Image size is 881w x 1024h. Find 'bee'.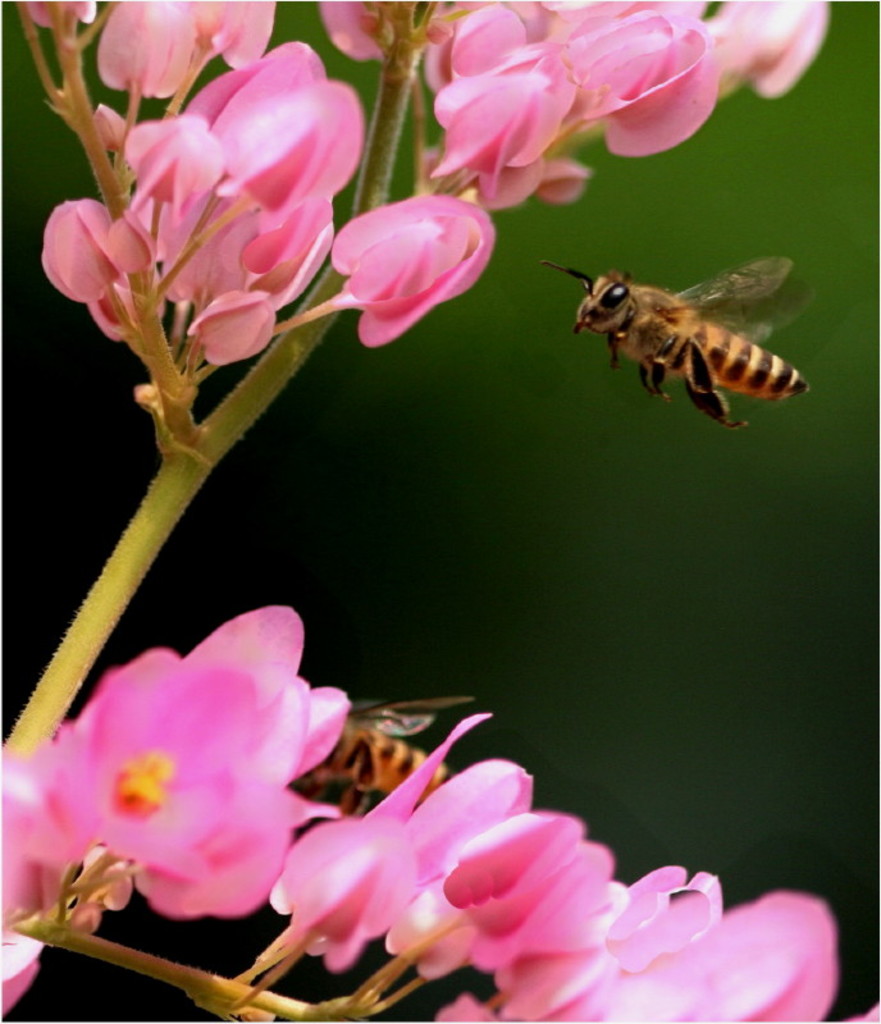
[left=552, top=232, right=816, bottom=439].
